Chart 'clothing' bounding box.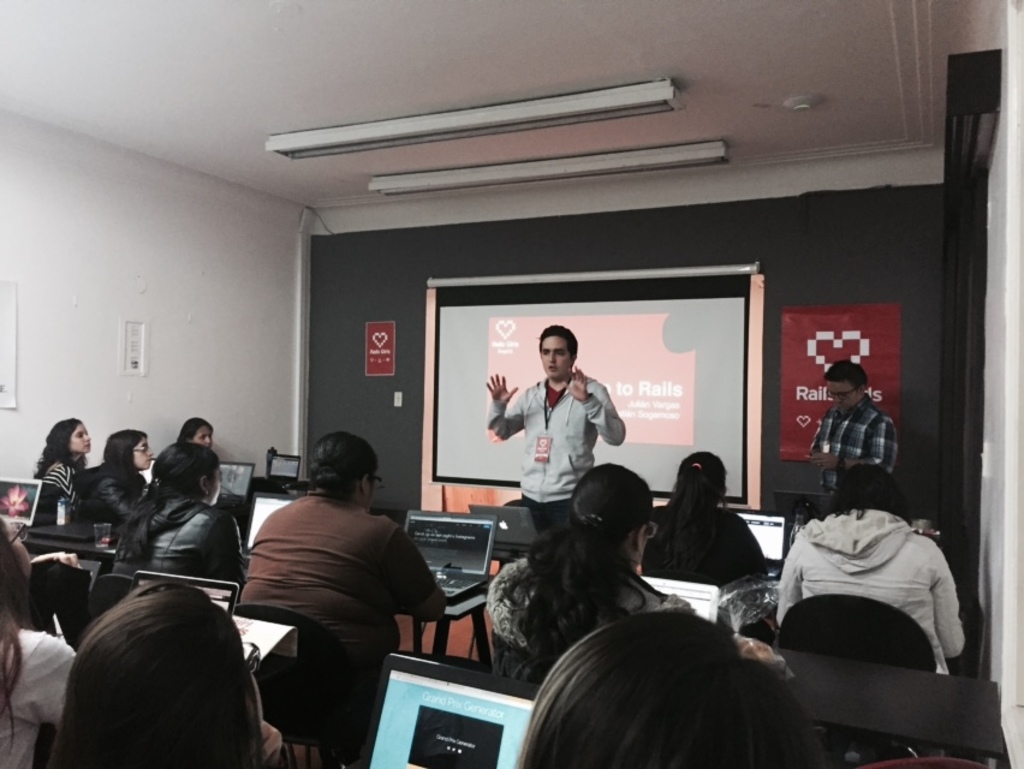
Charted: (233,491,452,676).
